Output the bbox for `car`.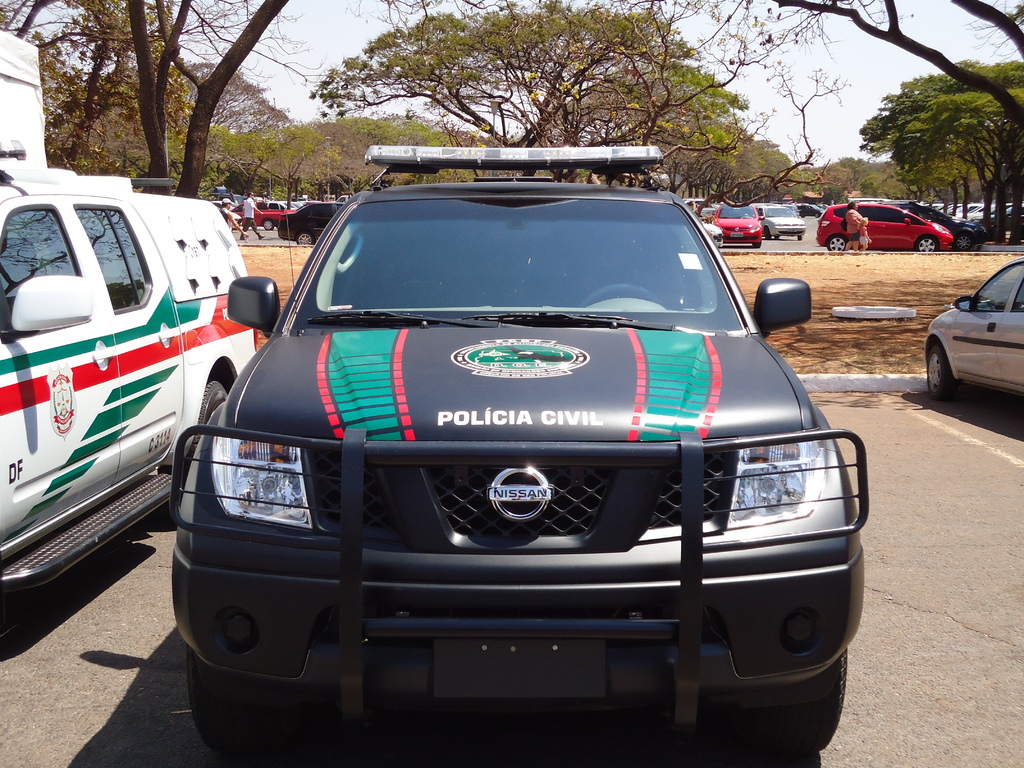
752/193/806/237.
